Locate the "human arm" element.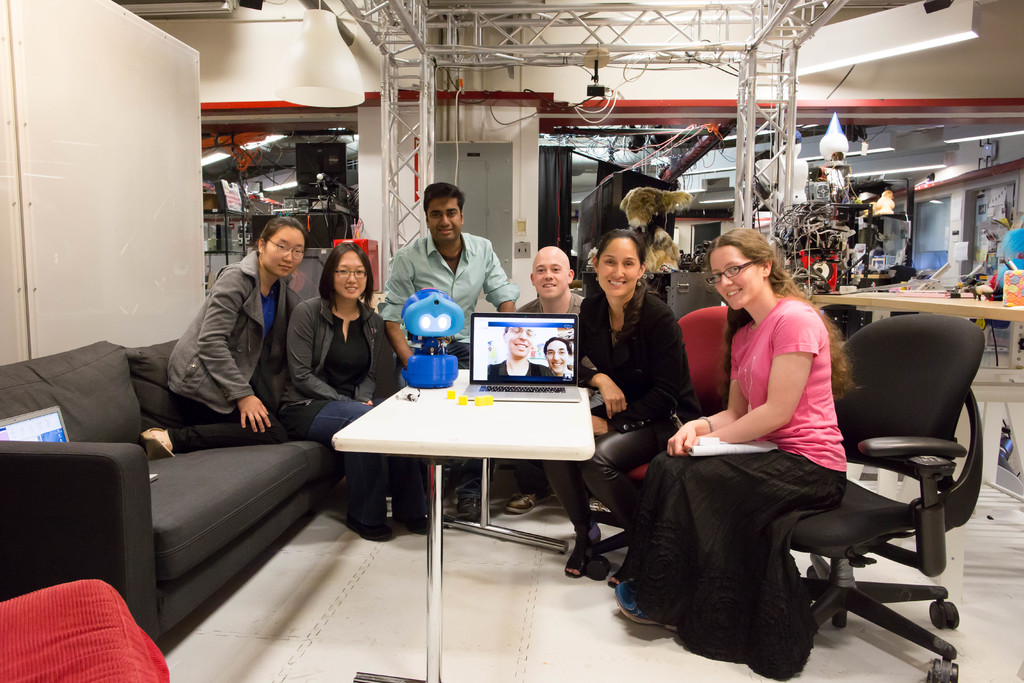
Element bbox: l=573, t=299, r=626, b=421.
